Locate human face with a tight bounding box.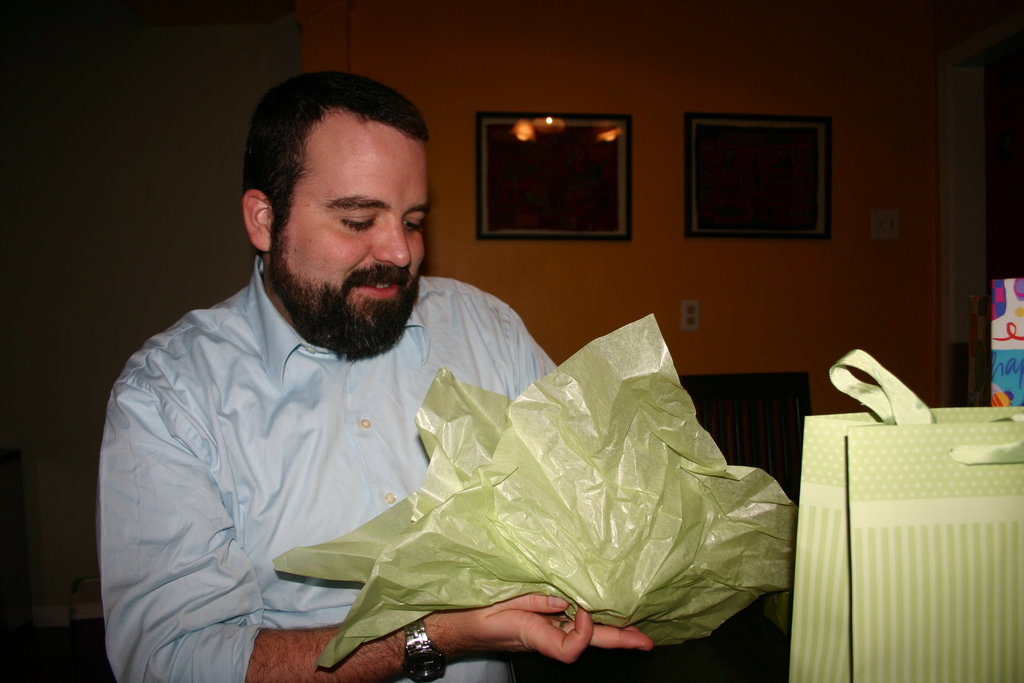
box(271, 126, 429, 361).
